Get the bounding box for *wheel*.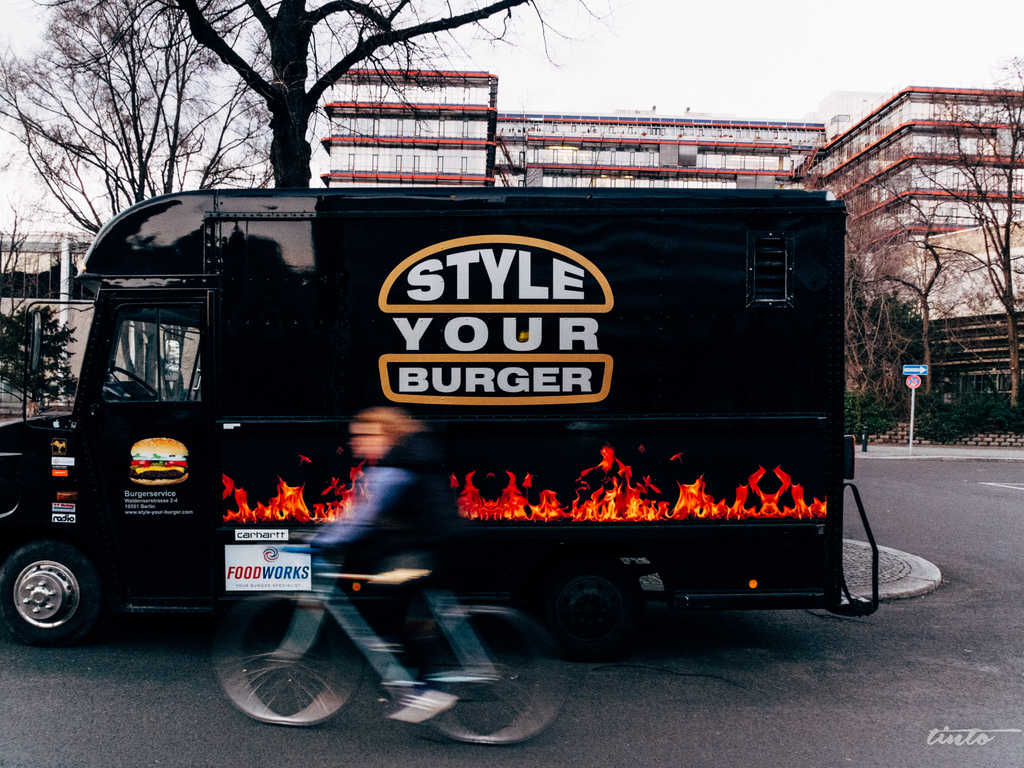
[210,591,353,722].
